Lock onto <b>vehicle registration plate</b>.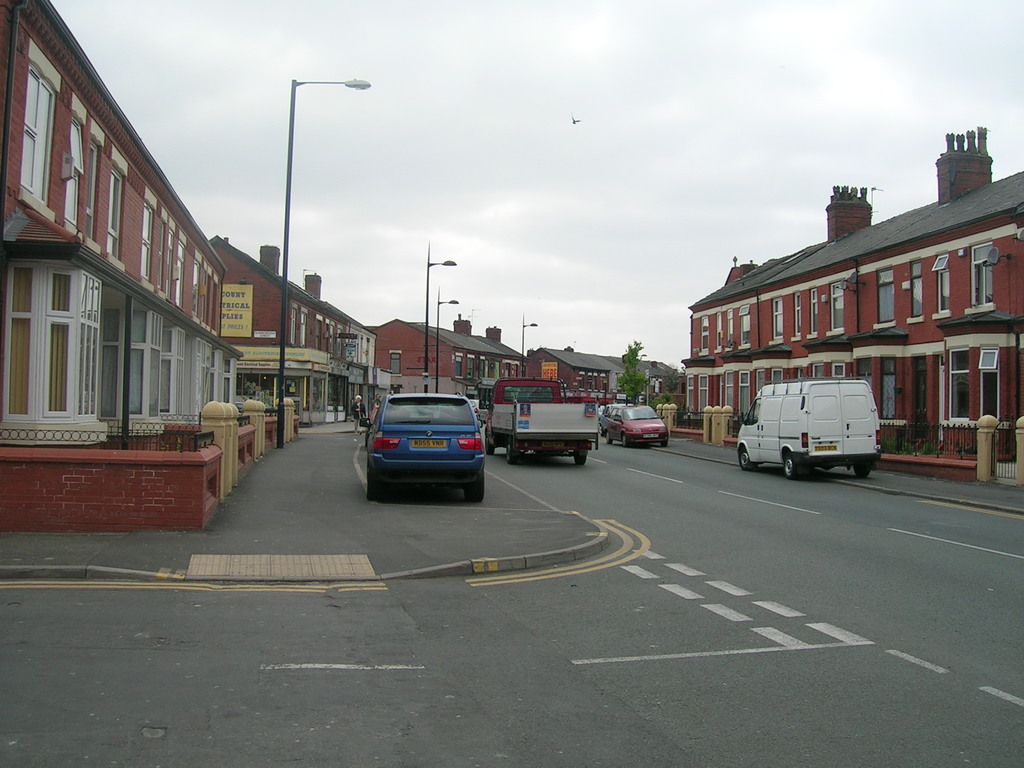
Locked: pyautogui.locateOnScreen(643, 431, 660, 440).
